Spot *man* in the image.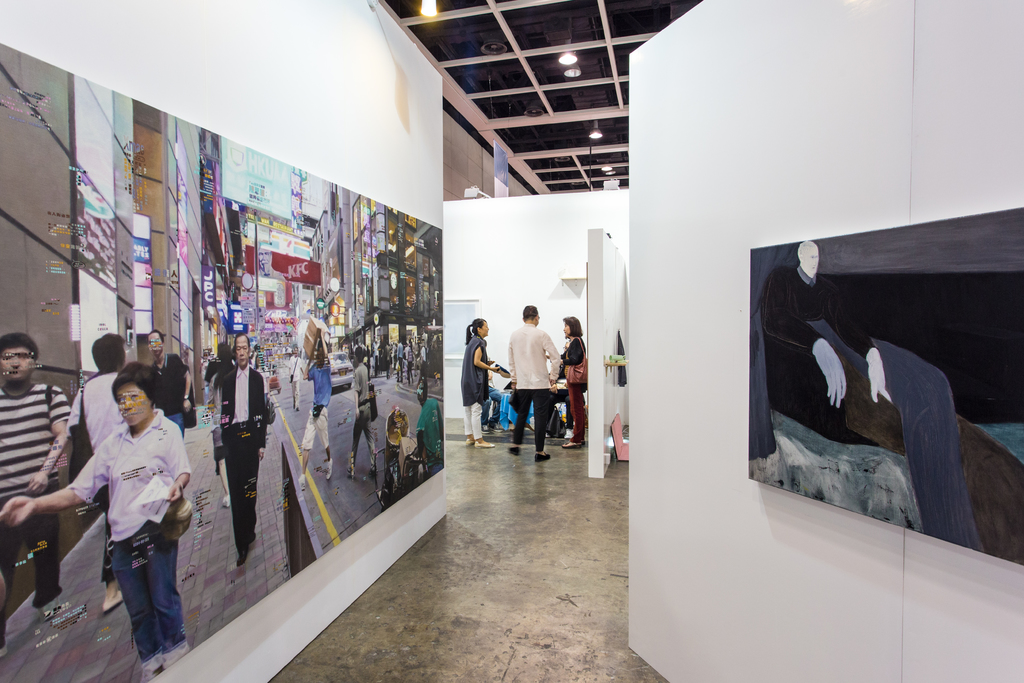
*man* found at 505,300,560,463.
